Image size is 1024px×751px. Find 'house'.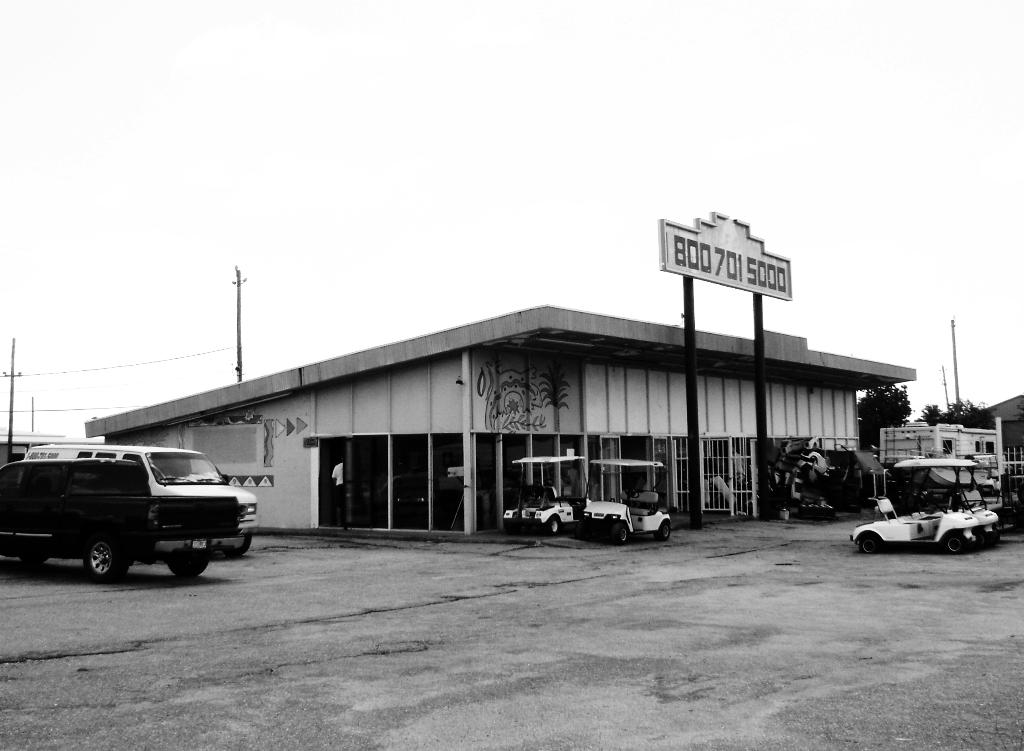
[x1=82, y1=306, x2=910, y2=535].
